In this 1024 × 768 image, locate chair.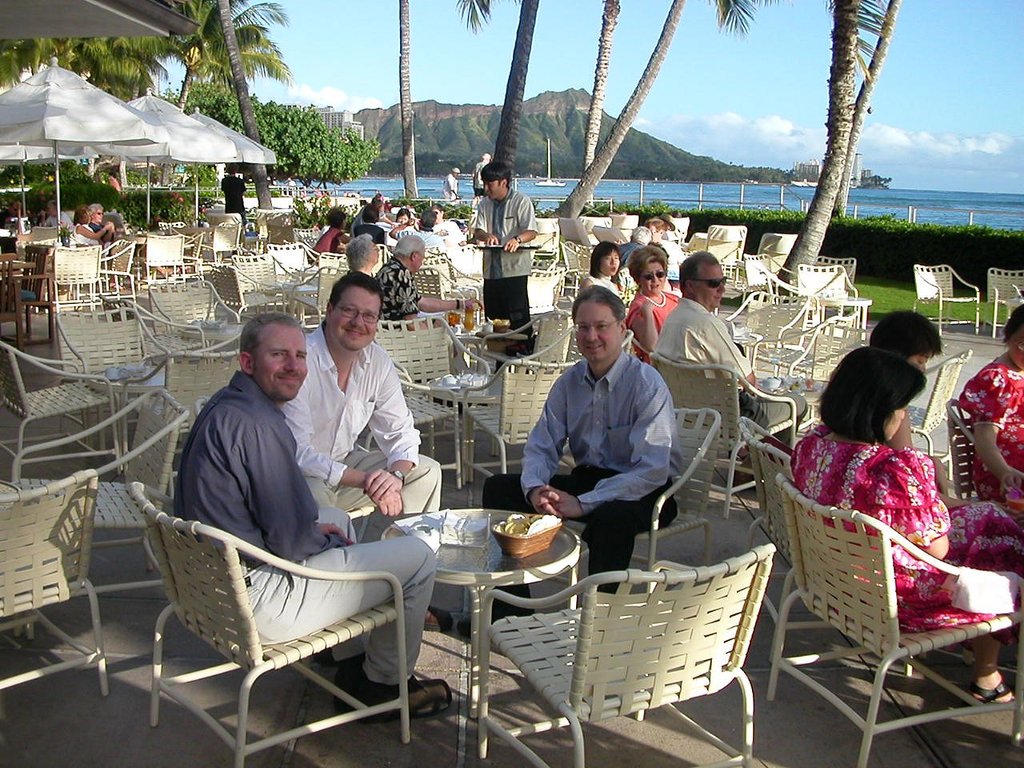
Bounding box: {"left": 564, "top": 406, "right": 722, "bottom": 570}.
